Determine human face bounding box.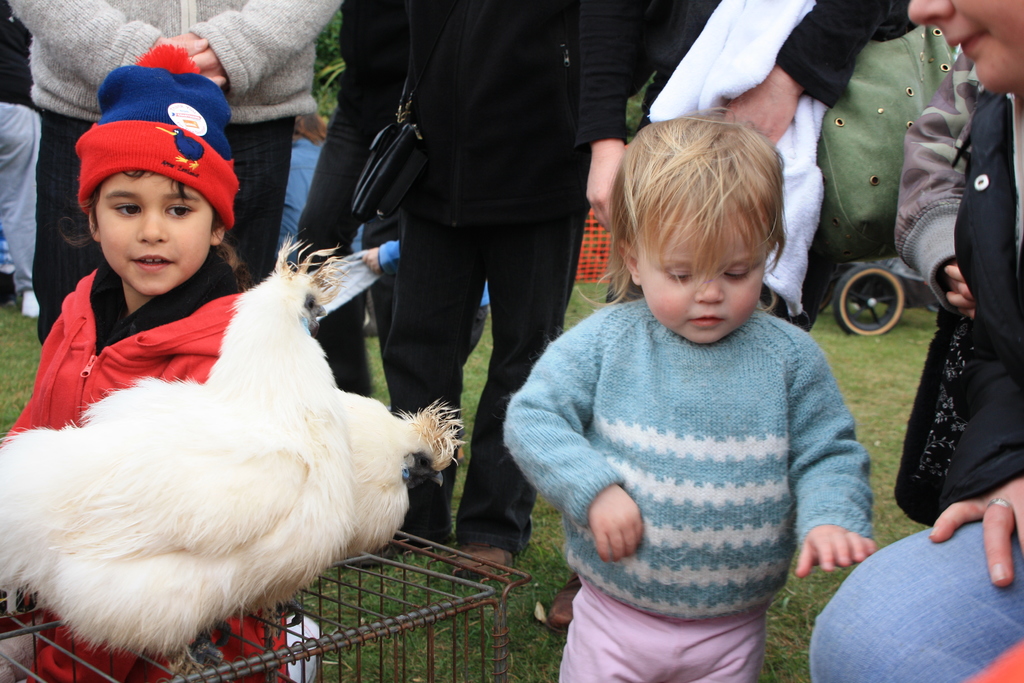
Determined: [x1=906, y1=0, x2=1023, y2=99].
